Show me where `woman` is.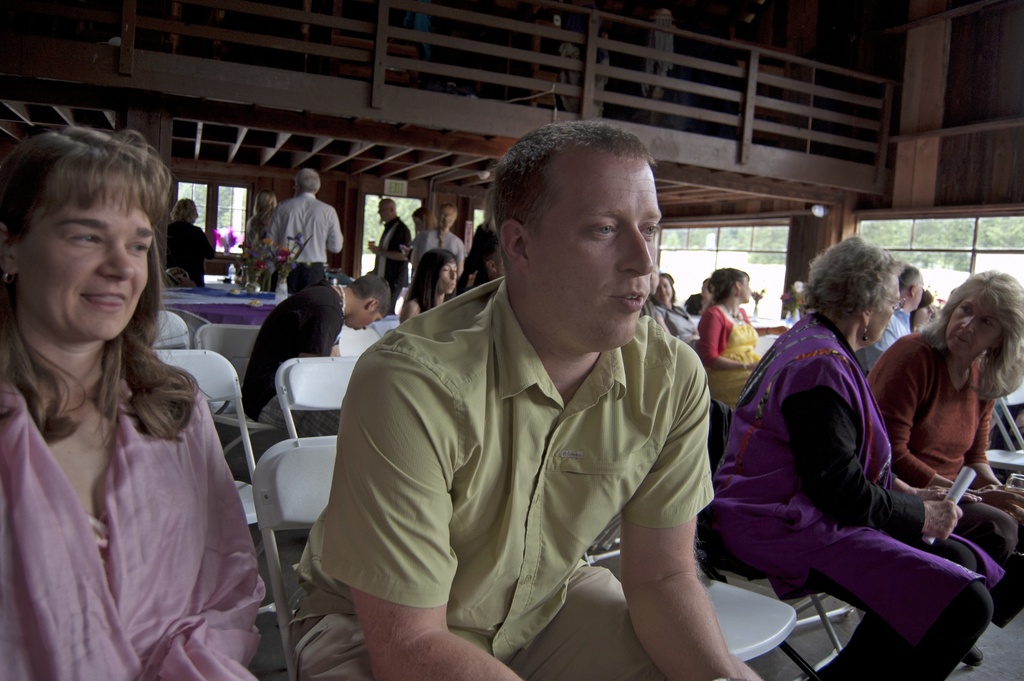
`woman` is at (396,247,459,325).
